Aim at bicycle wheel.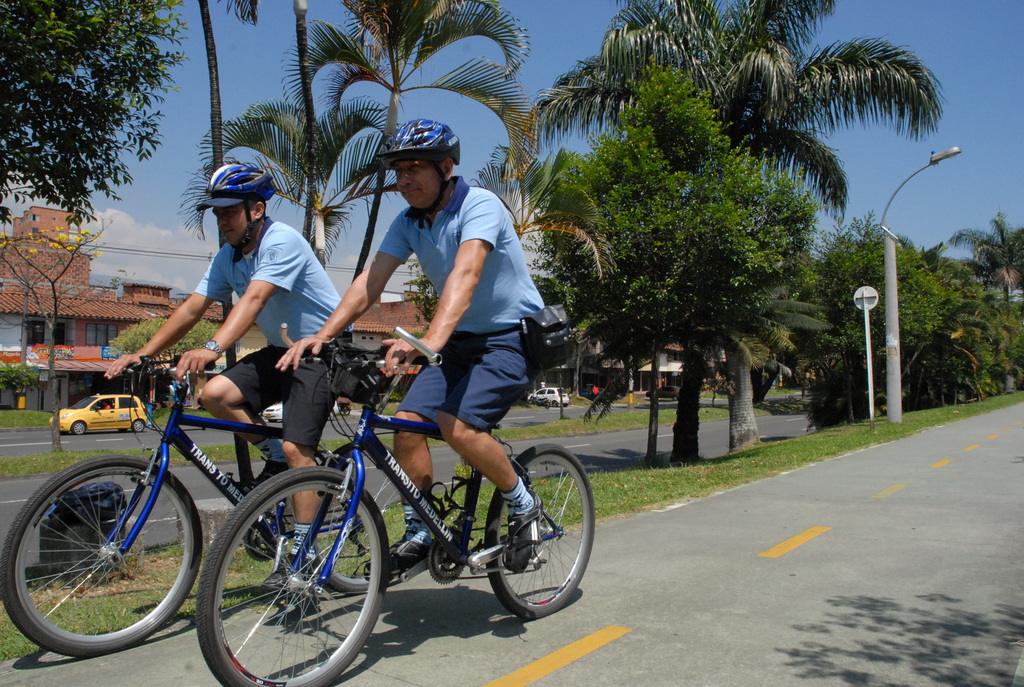
Aimed at crop(314, 441, 419, 595).
